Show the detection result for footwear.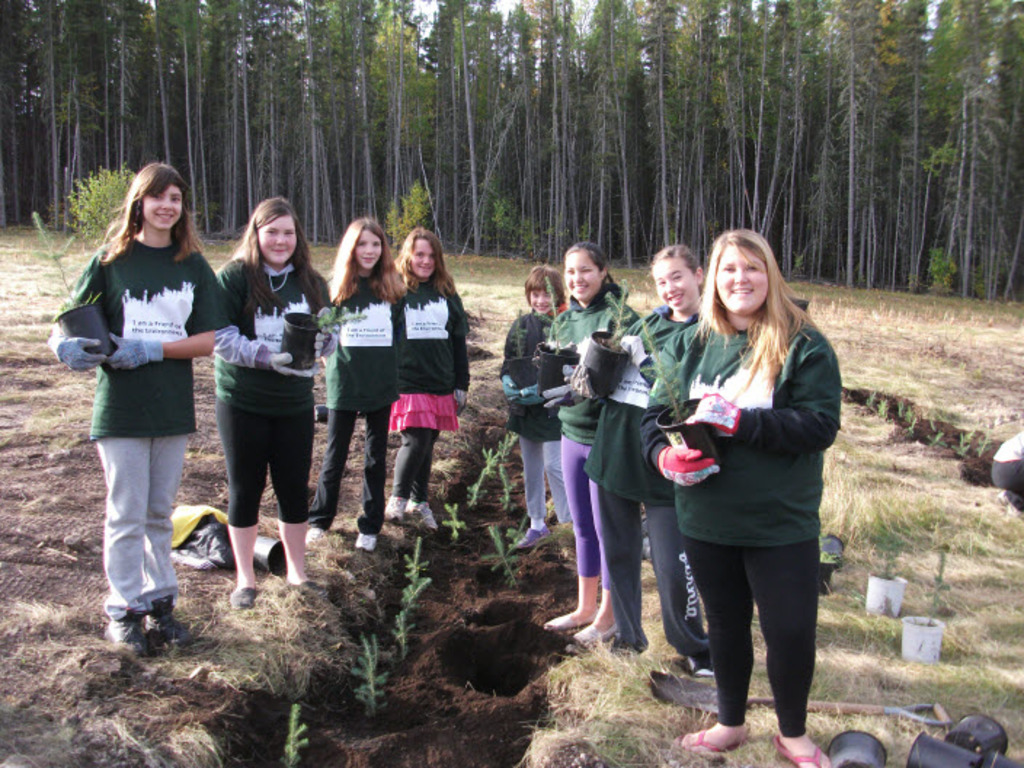
l=105, t=609, r=145, b=659.
